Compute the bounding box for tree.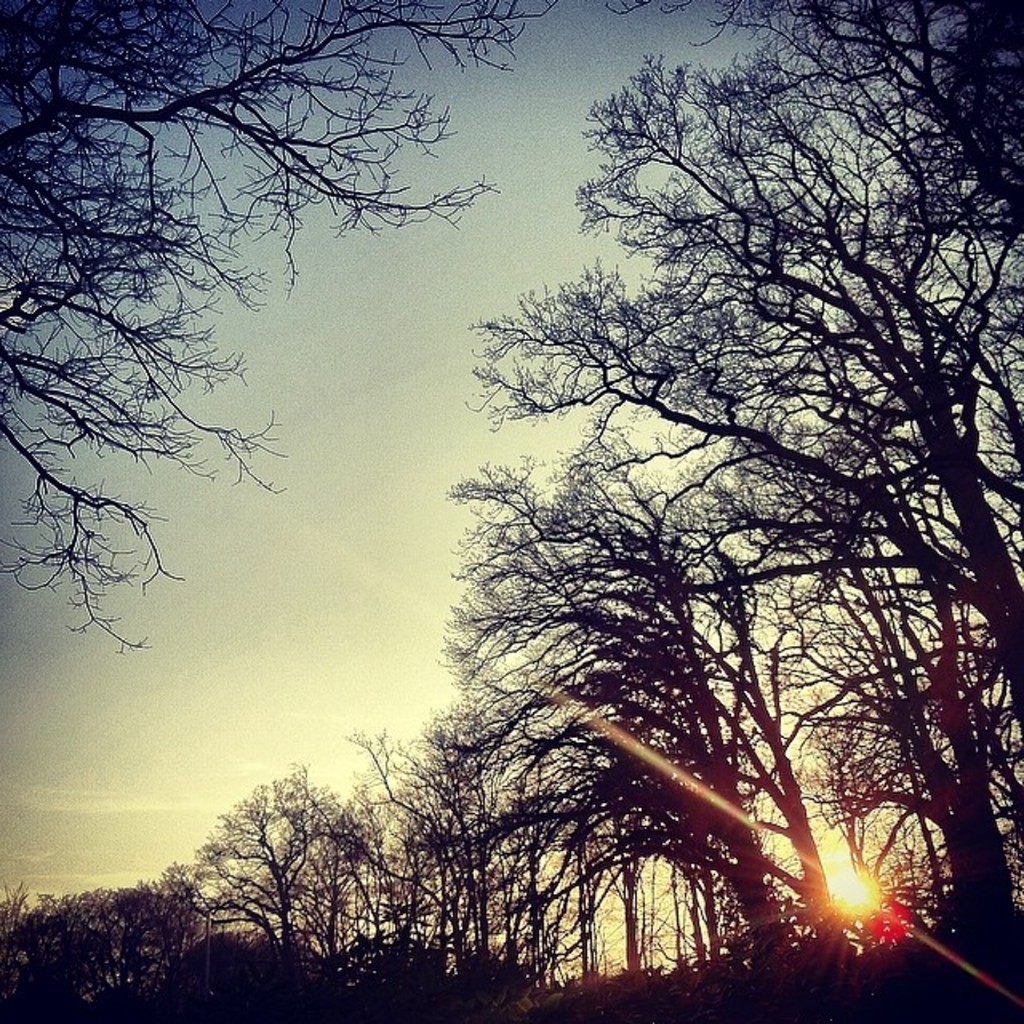
[left=586, top=35, right=1022, bottom=701].
